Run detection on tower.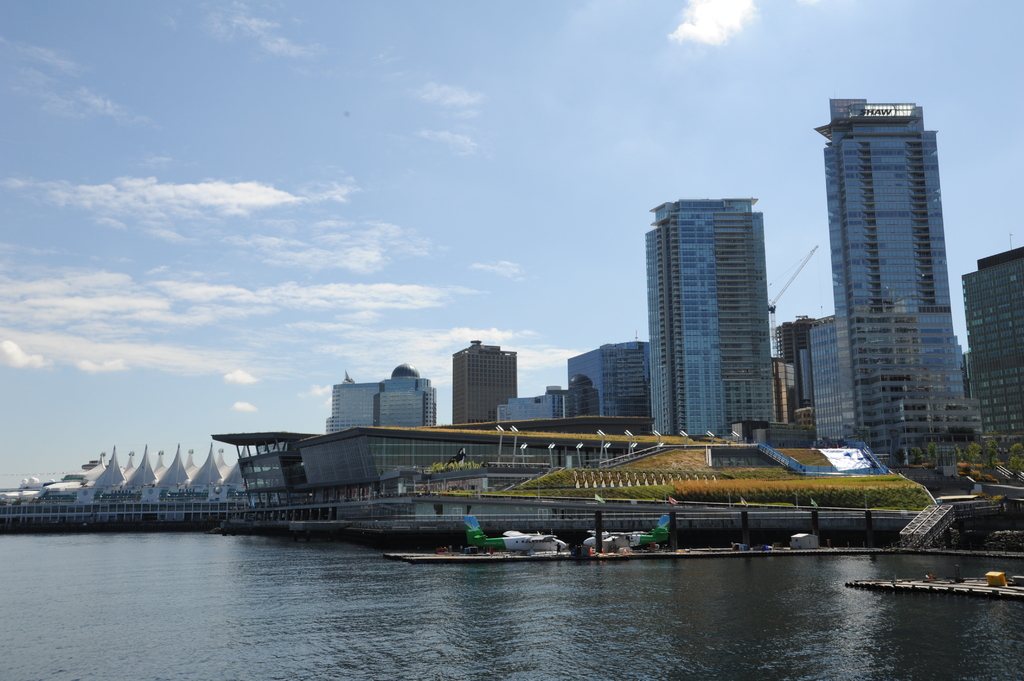
Result: 325 362 439 423.
